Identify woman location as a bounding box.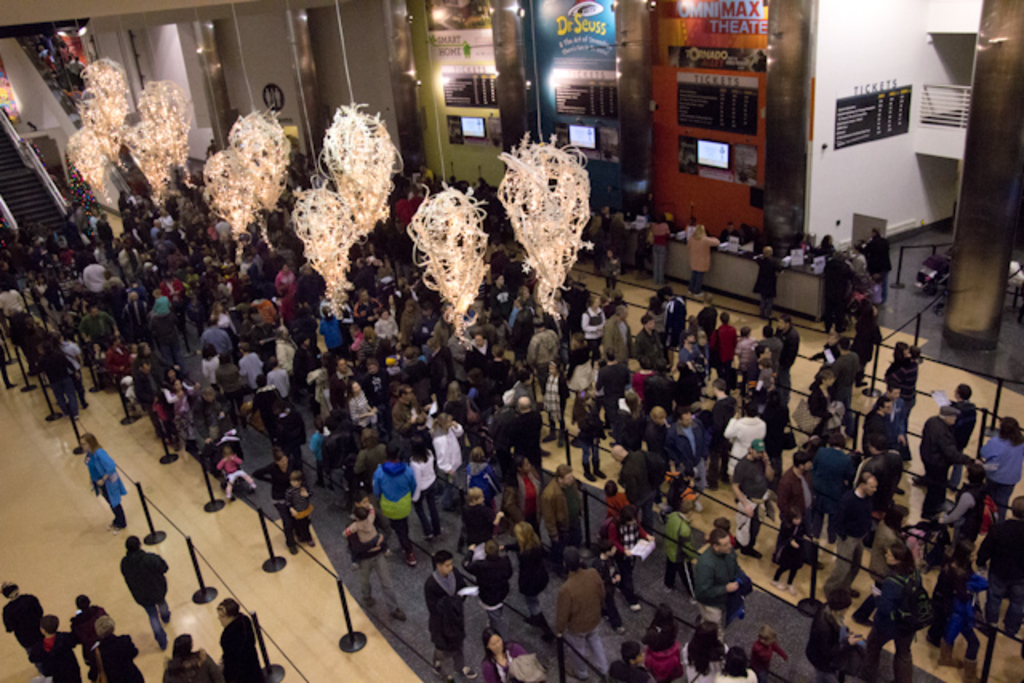
<bbox>275, 264, 296, 296</bbox>.
